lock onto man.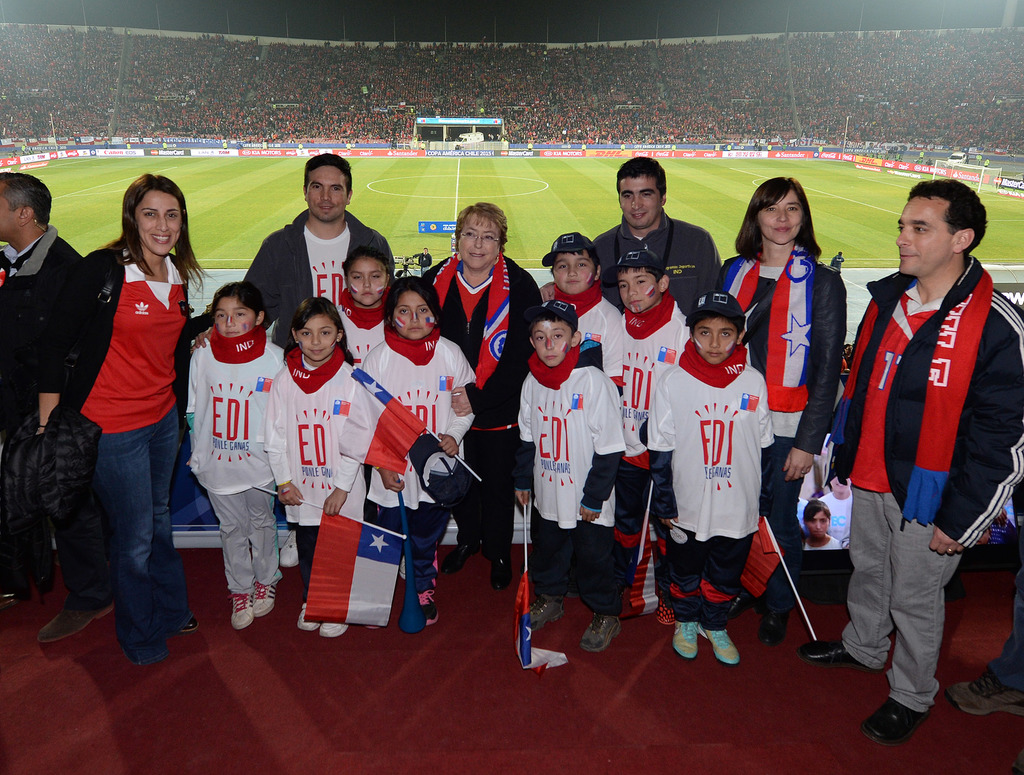
Locked: 541, 162, 716, 314.
